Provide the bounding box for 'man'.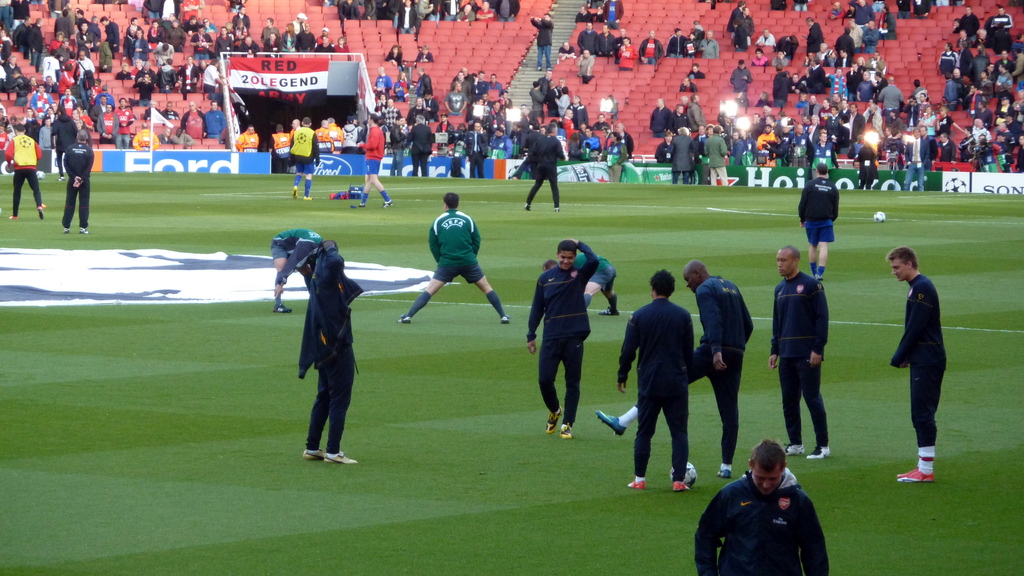
979,100,993,131.
